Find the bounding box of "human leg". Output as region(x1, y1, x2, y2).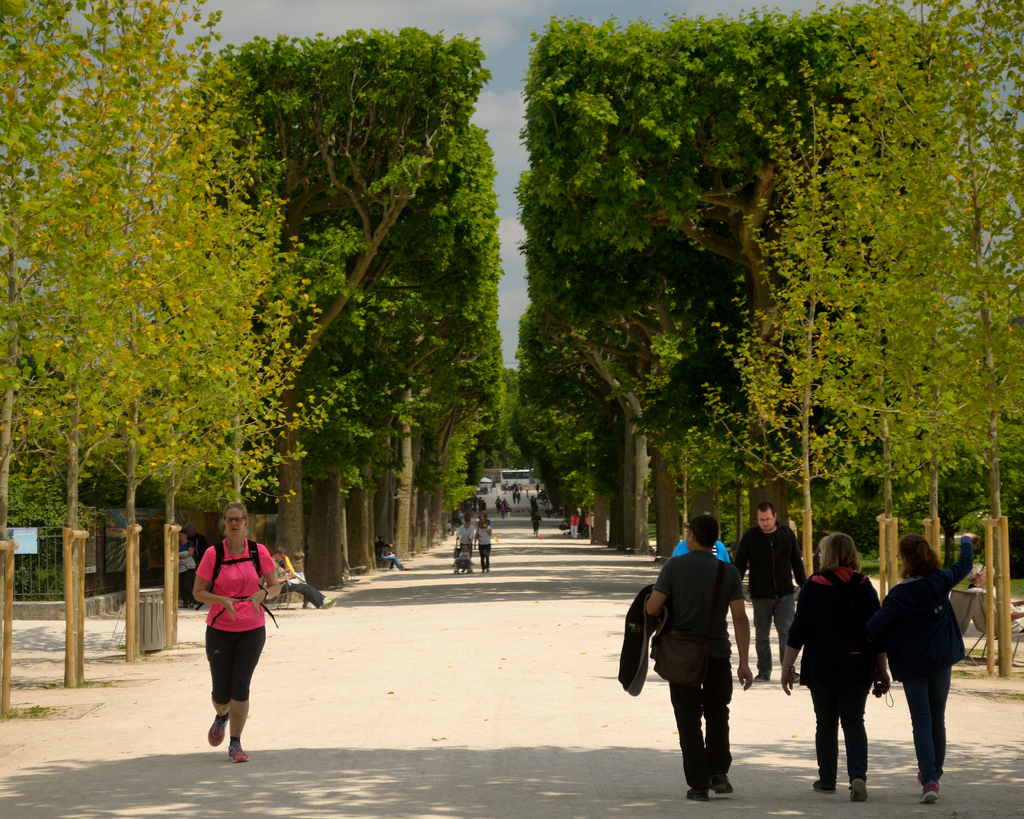
region(806, 688, 841, 790).
